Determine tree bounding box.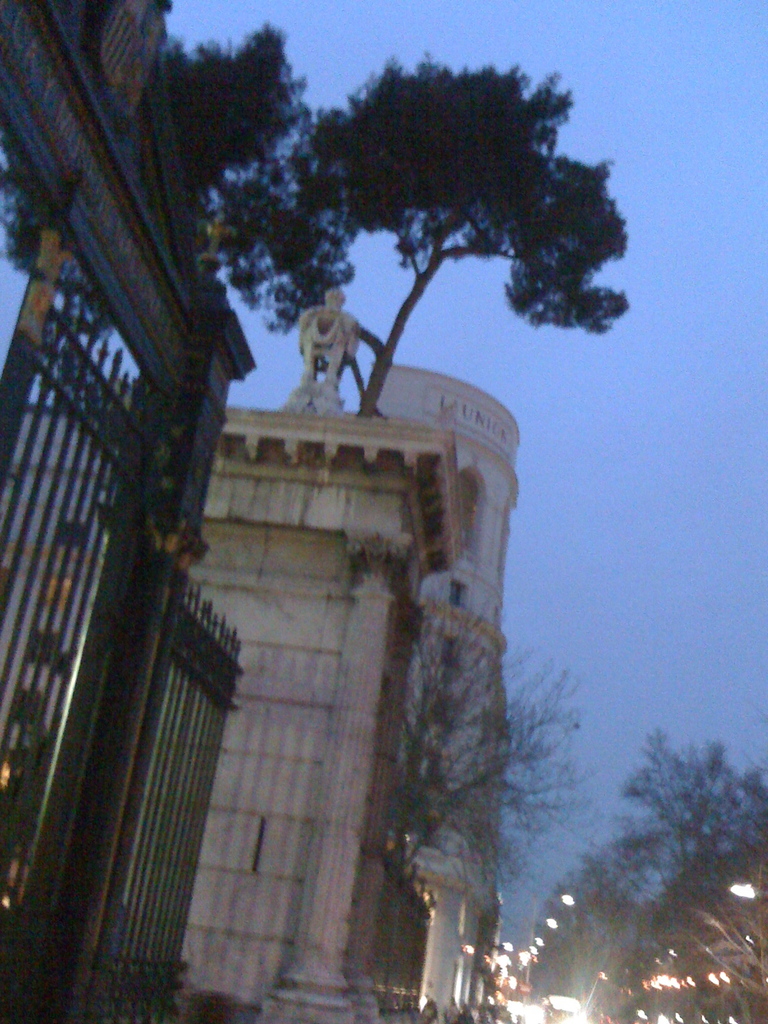
Determined: {"left": 192, "top": 48, "right": 643, "bottom": 438}.
